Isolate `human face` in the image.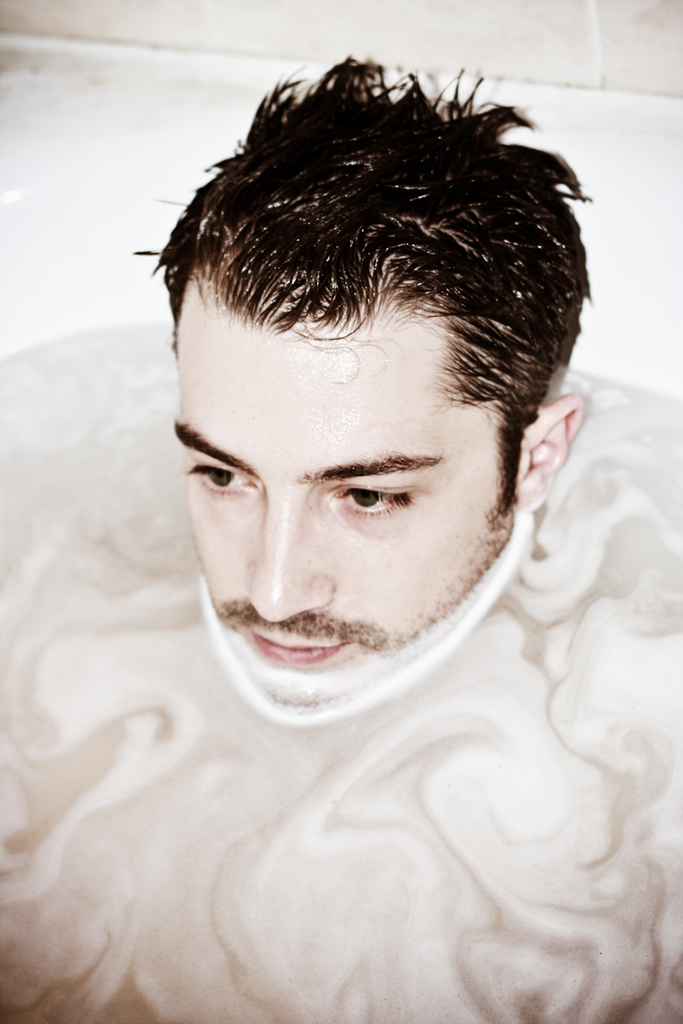
Isolated region: left=167, top=309, right=528, bottom=680.
